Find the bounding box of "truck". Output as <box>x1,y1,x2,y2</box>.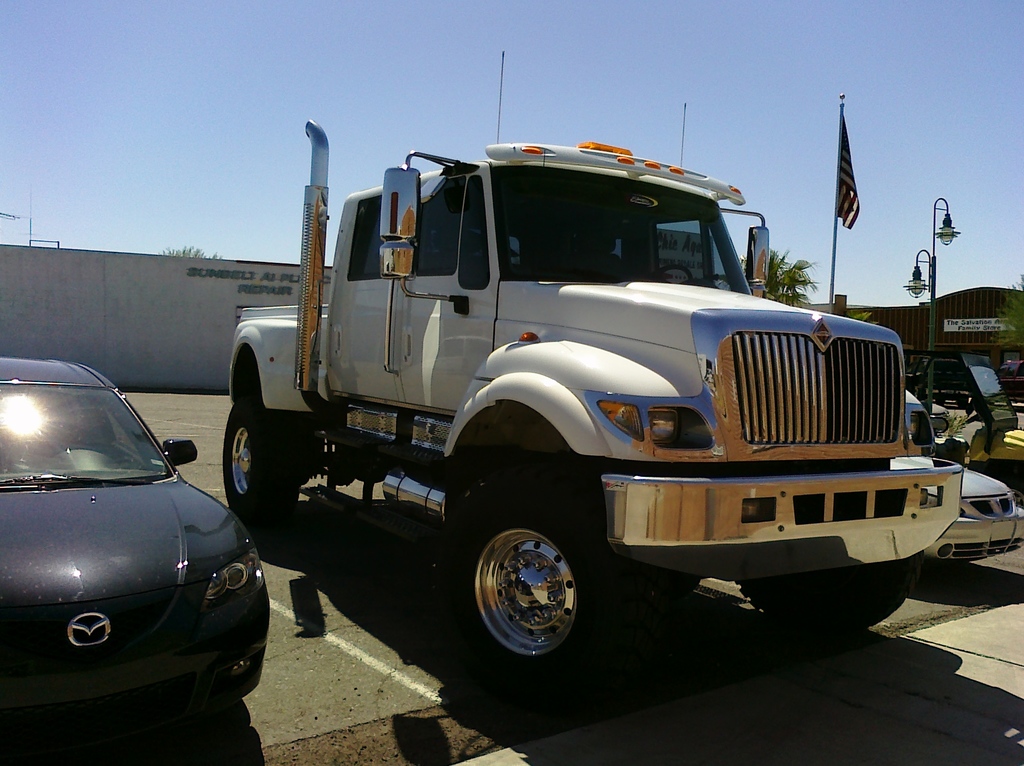
<box>177,95,955,693</box>.
